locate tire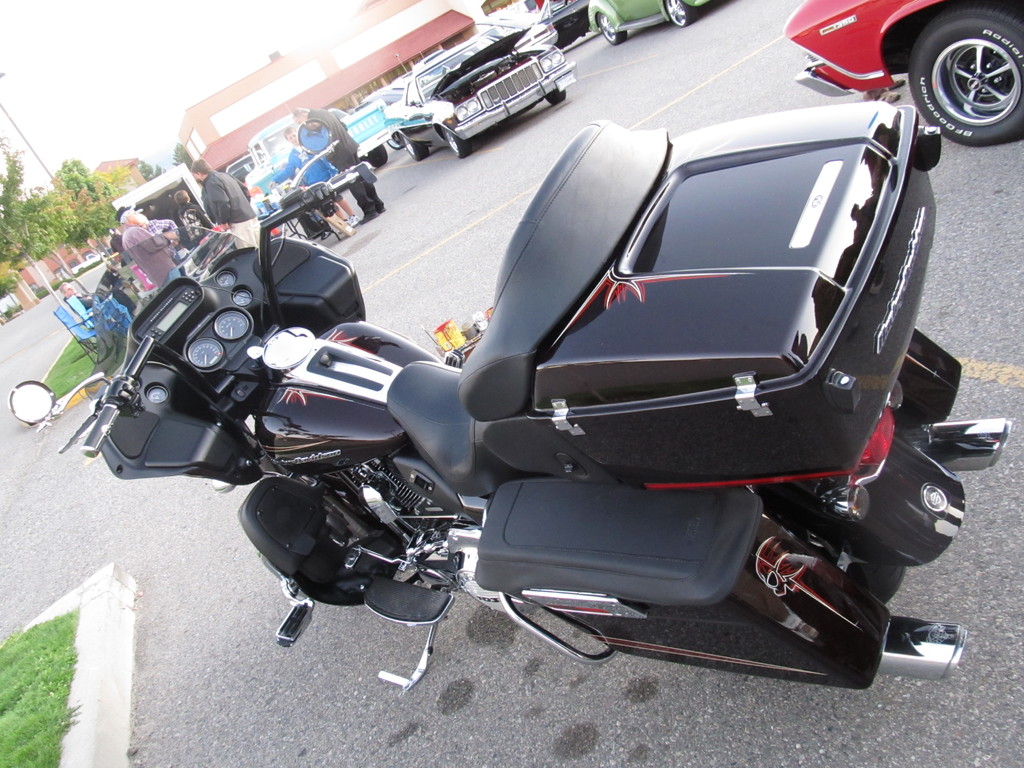
box=[593, 16, 624, 44]
